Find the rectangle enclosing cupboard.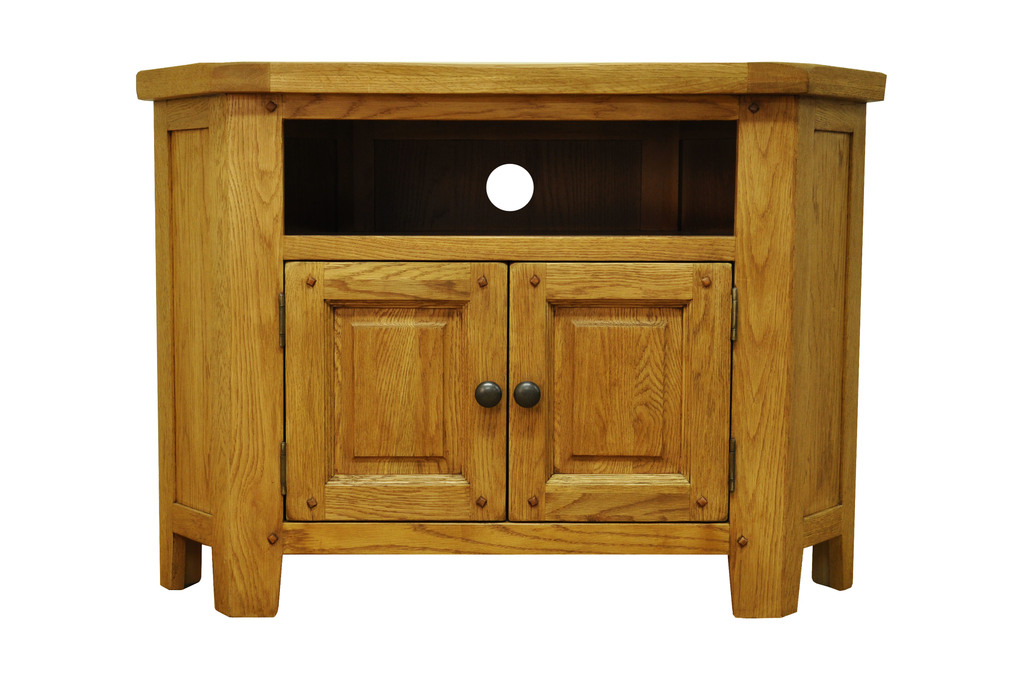
select_region(159, 39, 870, 622).
